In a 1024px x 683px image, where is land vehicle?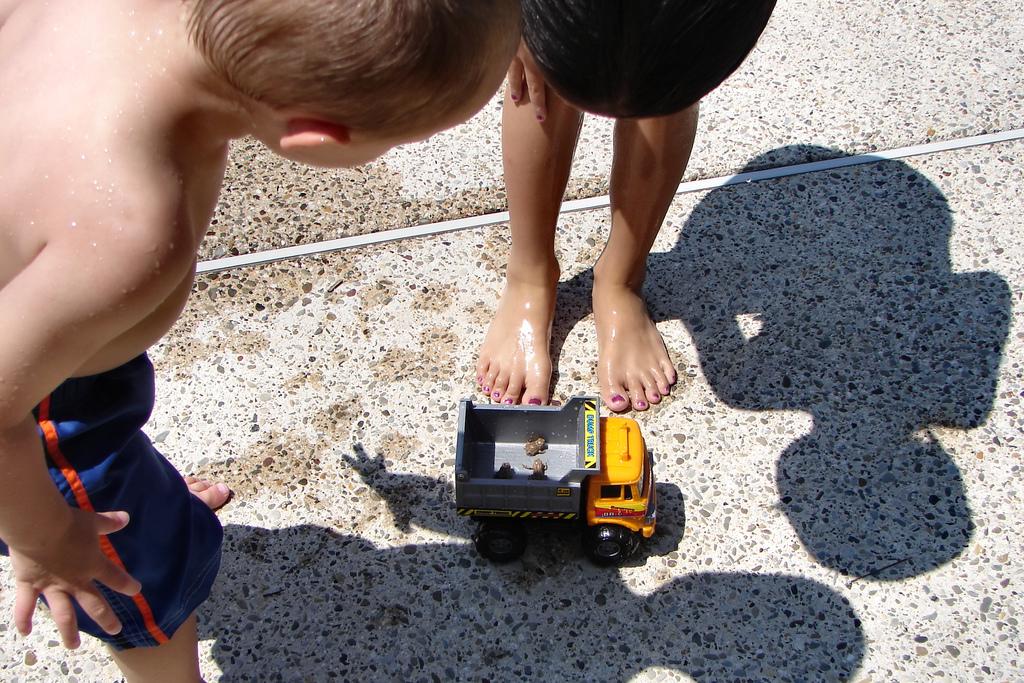
bbox=(438, 396, 694, 564).
